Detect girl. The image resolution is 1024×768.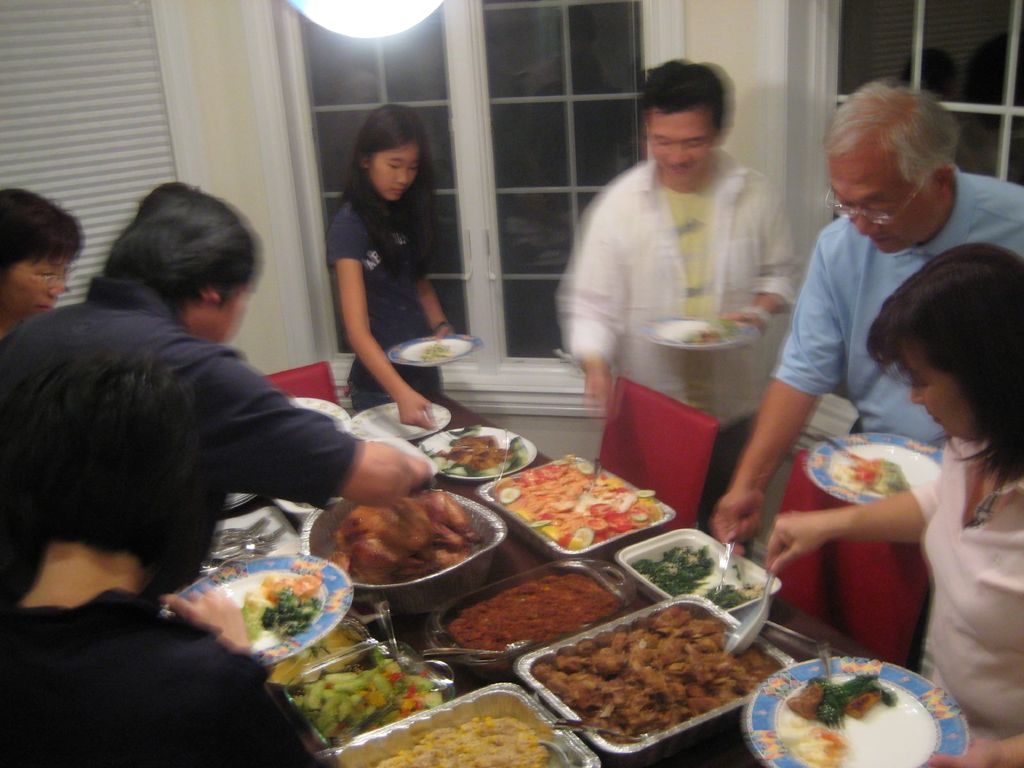
324:103:472:431.
